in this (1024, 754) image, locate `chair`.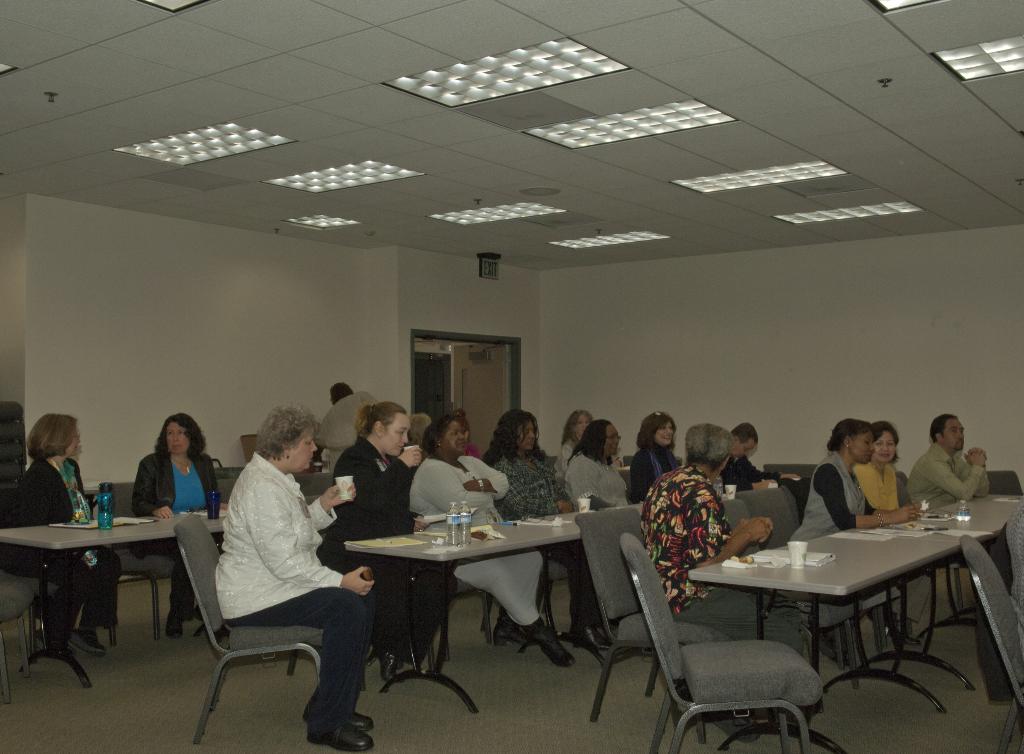
Bounding box: rect(201, 469, 243, 511).
